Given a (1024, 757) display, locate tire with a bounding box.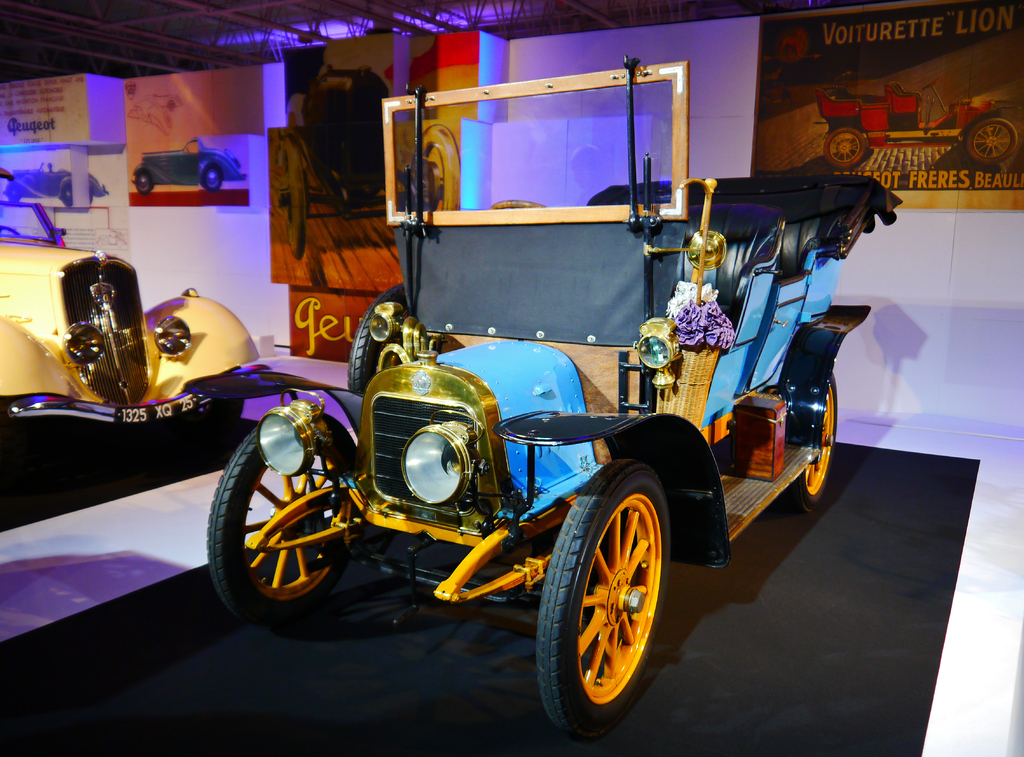
Located: {"x1": 63, "y1": 184, "x2": 72, "y2": 206}.
